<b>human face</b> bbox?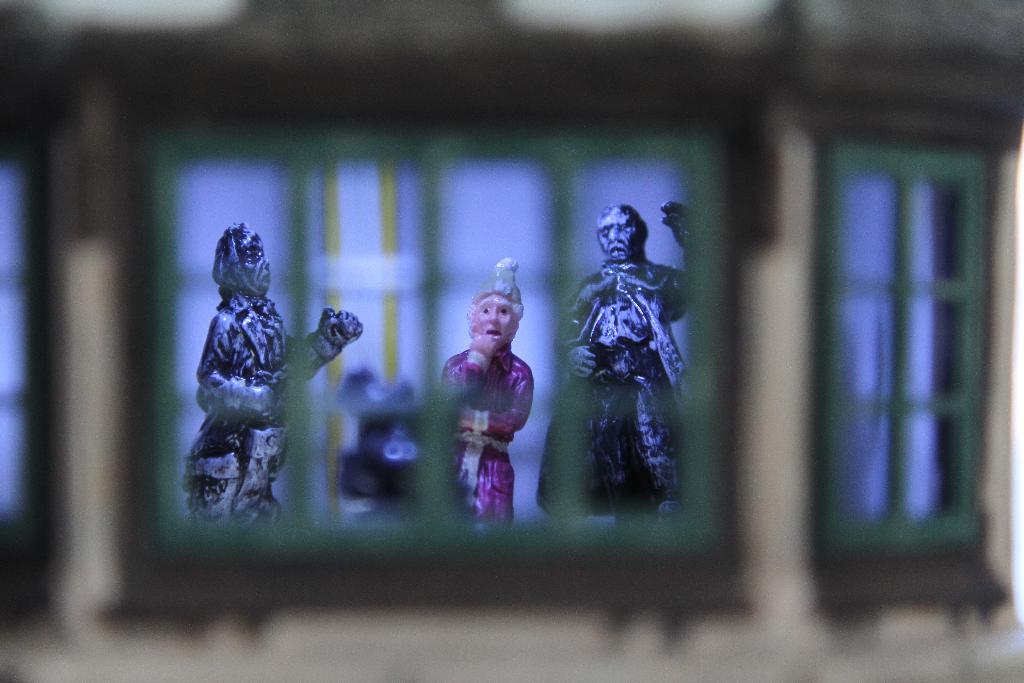
region(246, 239, 269, 290)
